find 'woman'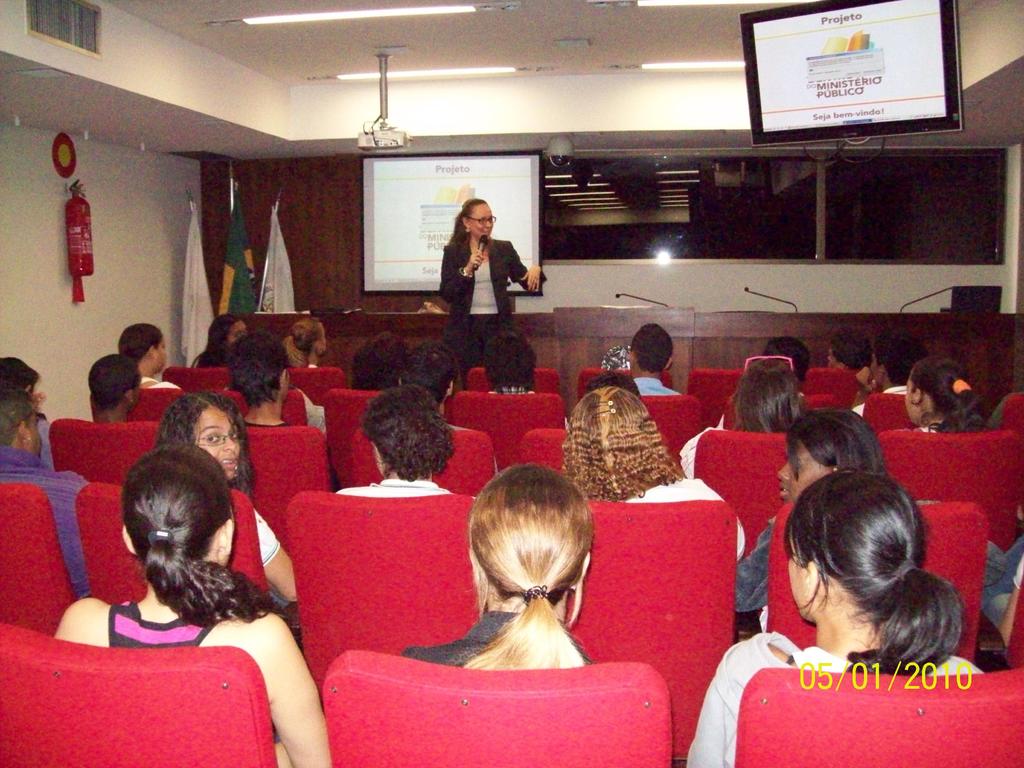
bbox=[897, 356, 991, 431]
